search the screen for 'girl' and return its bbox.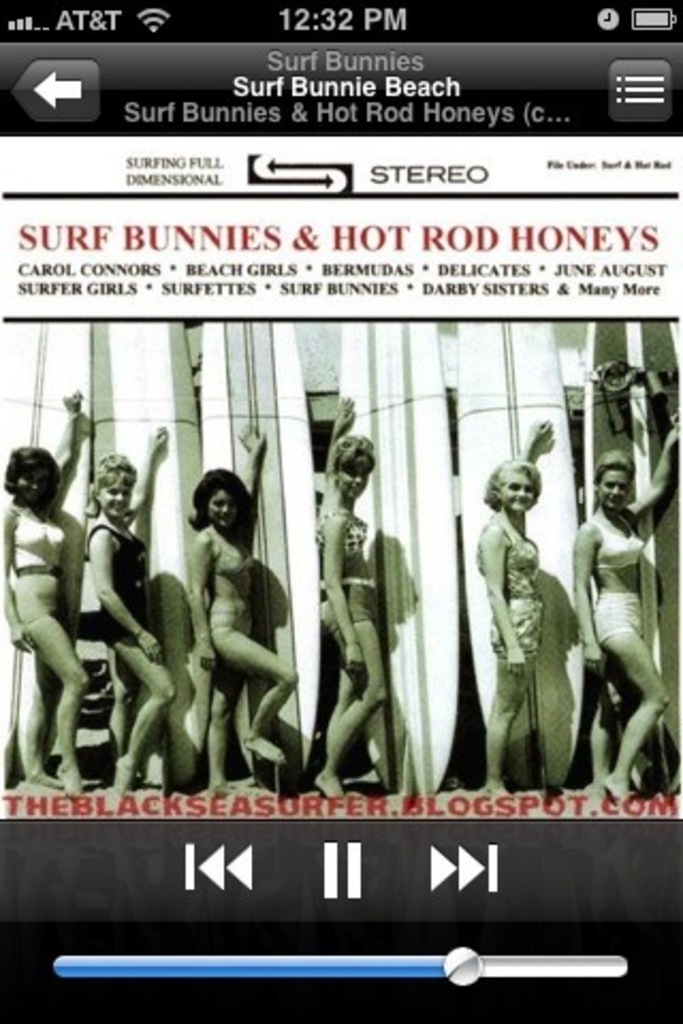
Found: 472, 416, 553, 791.
